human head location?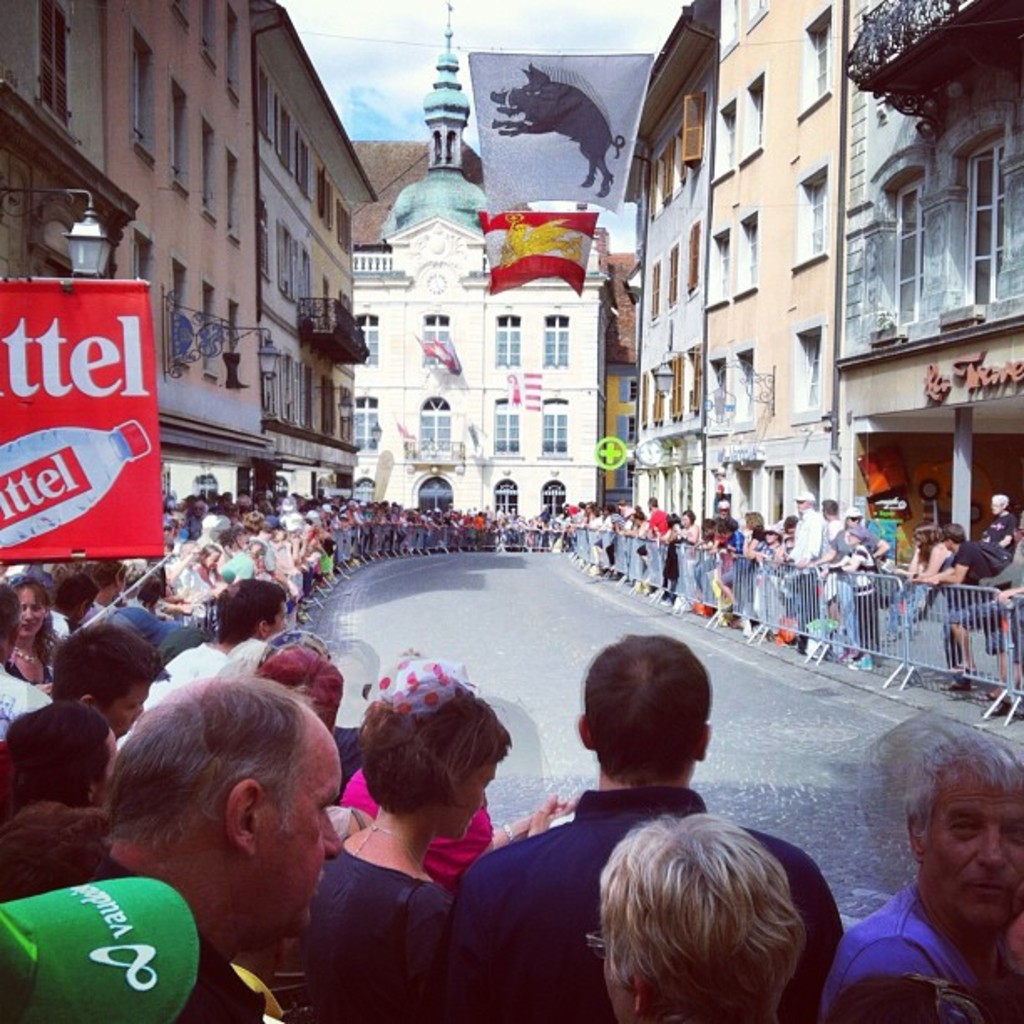
<box>3,803,109,904</box>
